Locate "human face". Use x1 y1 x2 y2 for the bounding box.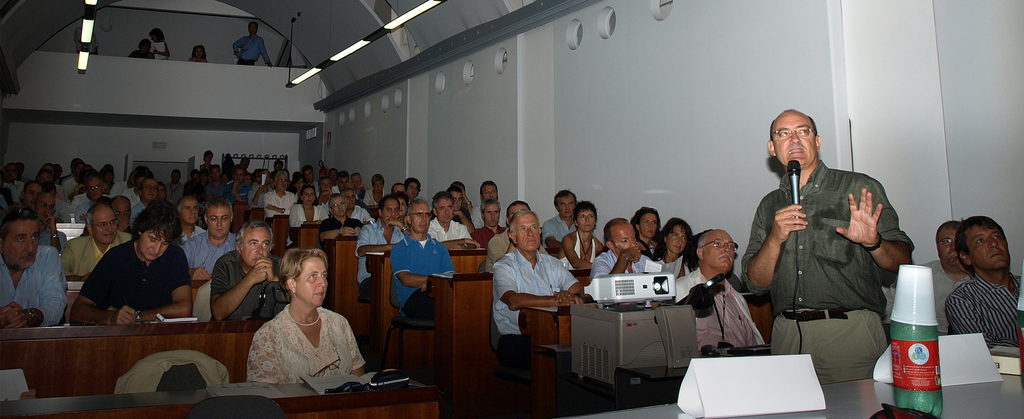
772 111 817 167.
